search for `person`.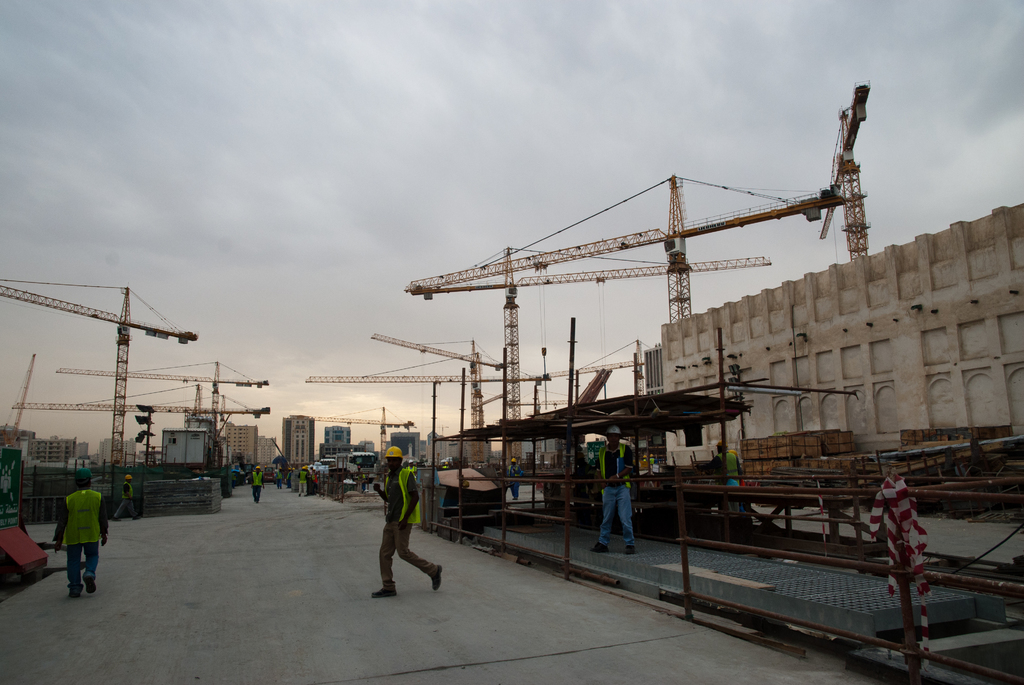
Found at (x1=504, y1=451, x2=525, y2=505).
